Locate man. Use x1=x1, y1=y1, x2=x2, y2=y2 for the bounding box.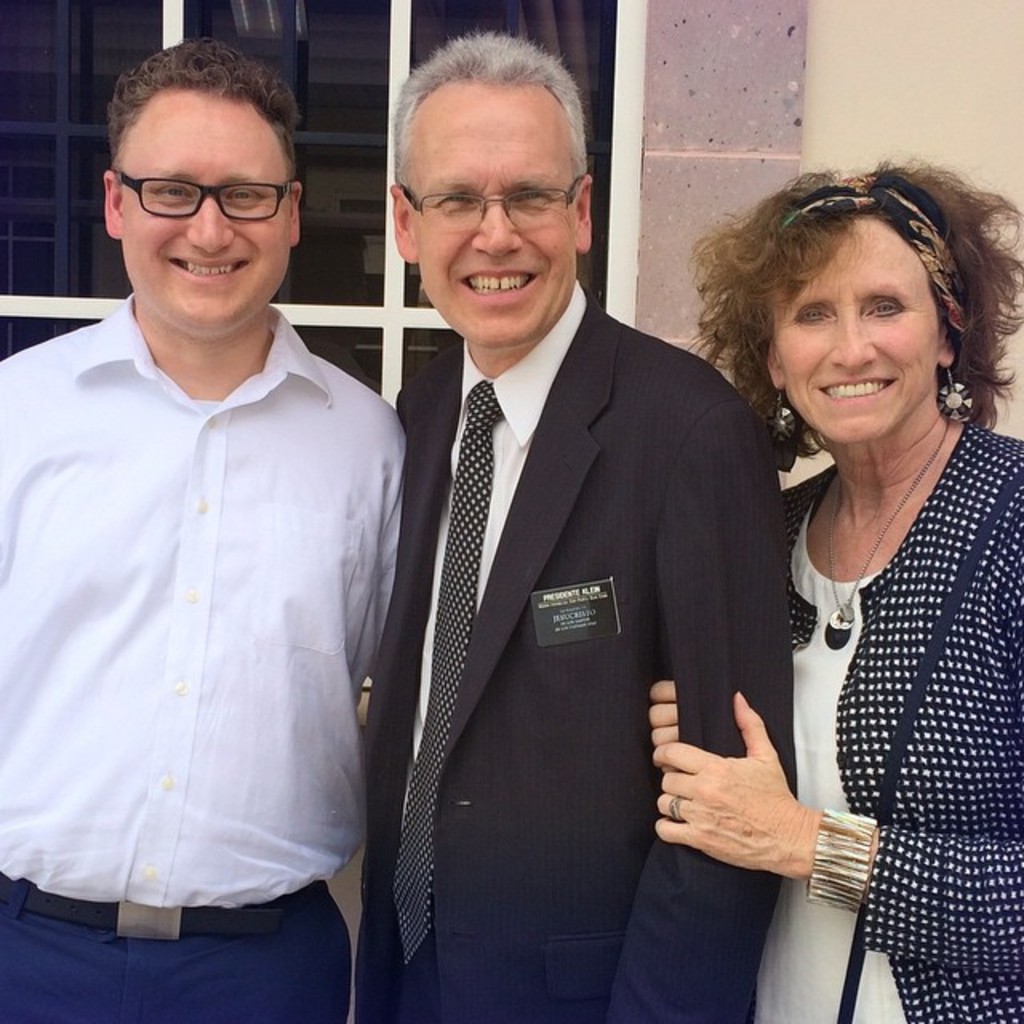
x1=8, y1=66, x2=414, y2=968.
